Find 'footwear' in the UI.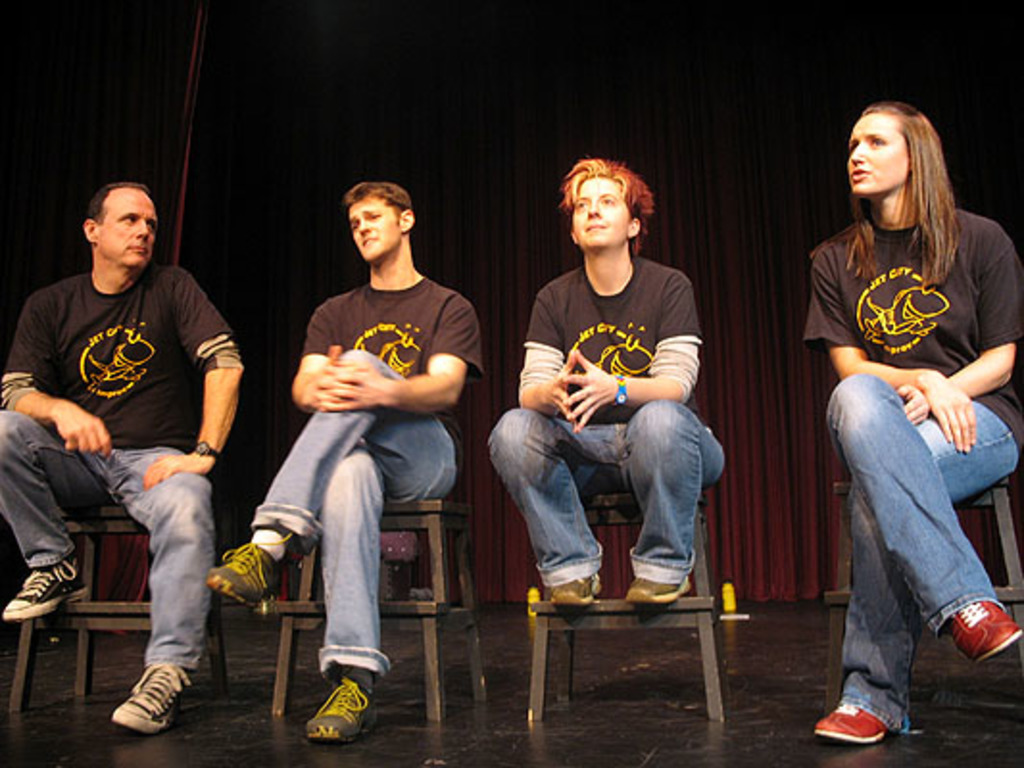
UI element at {"left": 945, "top": 597, "right": 1022, "bottom": 664}.
